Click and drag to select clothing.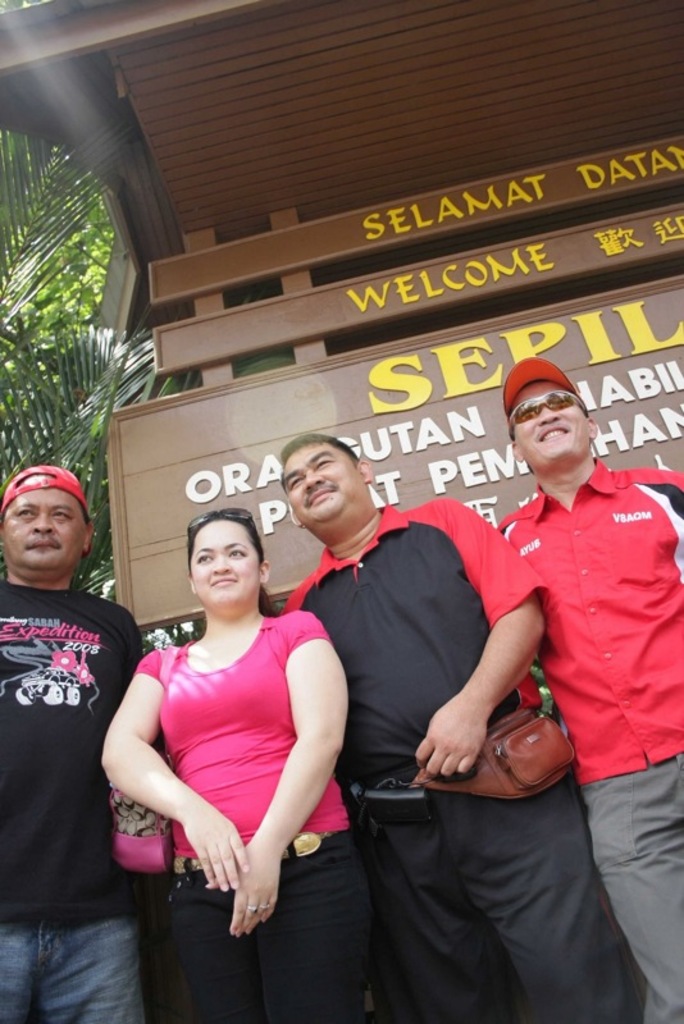
Selection: bbox(361, 698, 656, 1023).
